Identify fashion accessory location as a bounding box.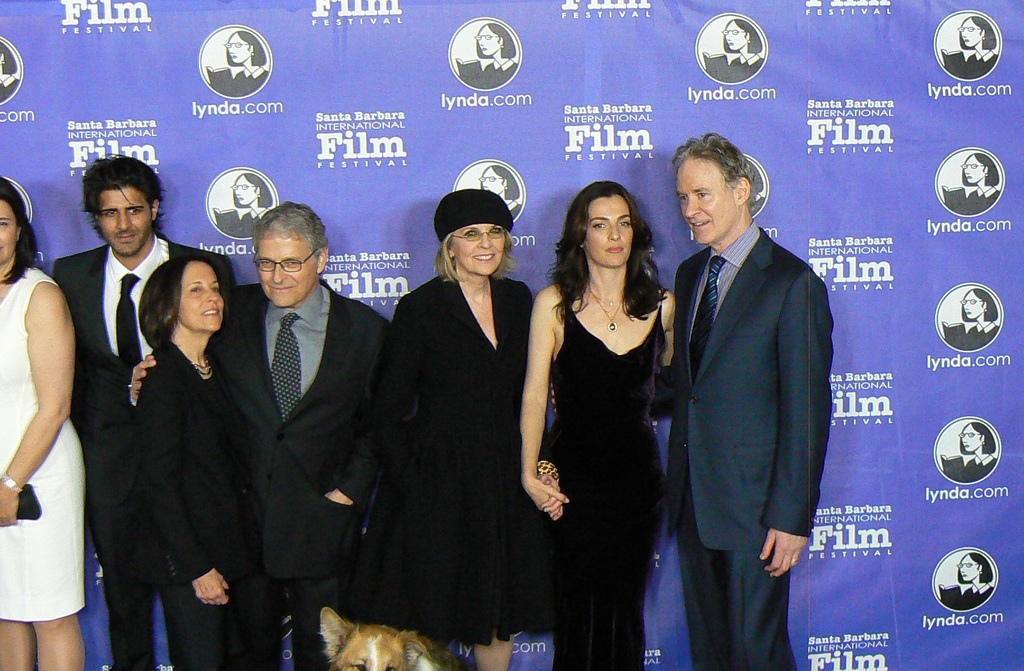
detection(792, 556, 801, 564).
